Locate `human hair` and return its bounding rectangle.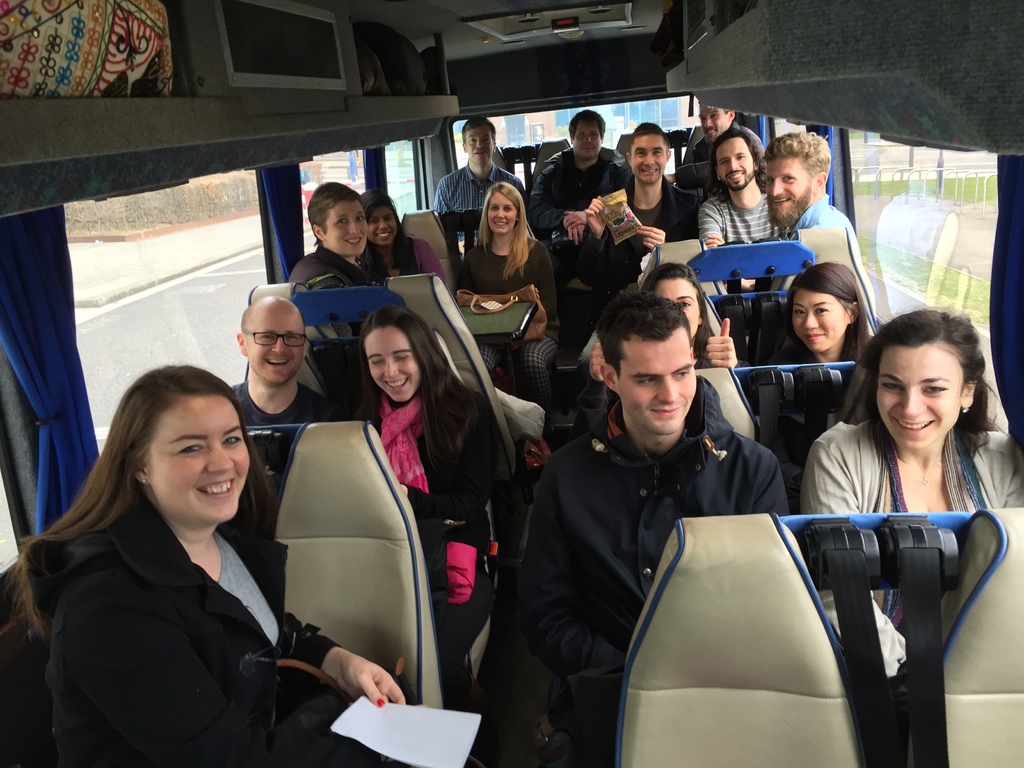
<region>477, 180, 529, 284</region>.
